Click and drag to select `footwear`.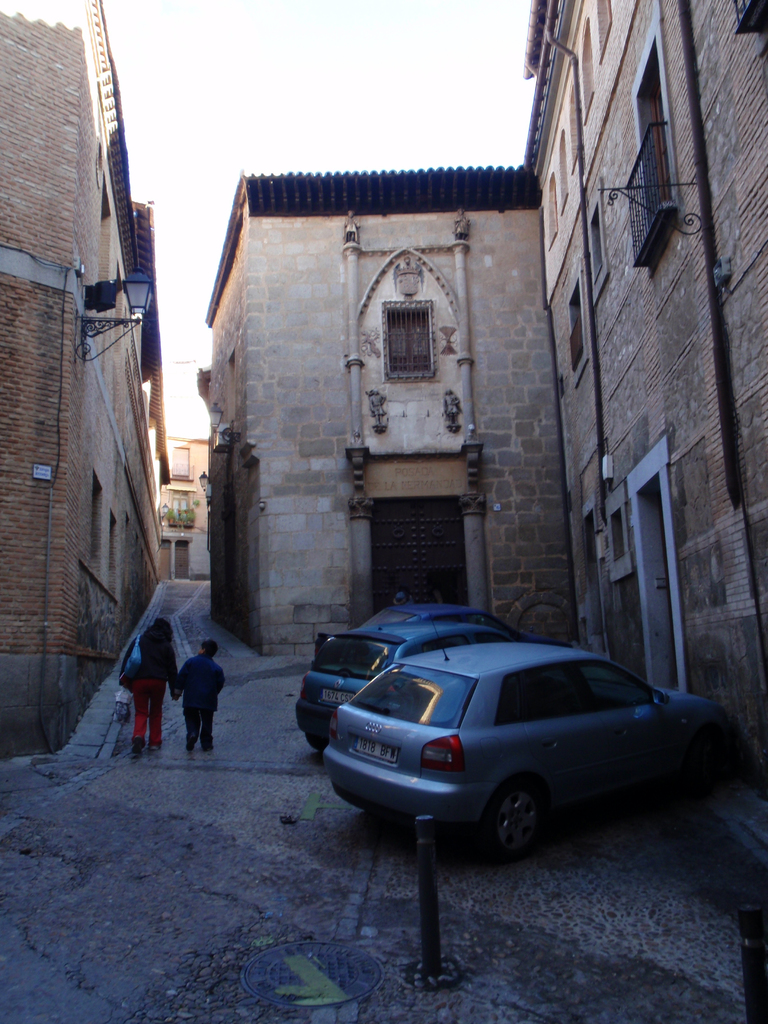
Selection: BBox(182, 736, 196, 756).
